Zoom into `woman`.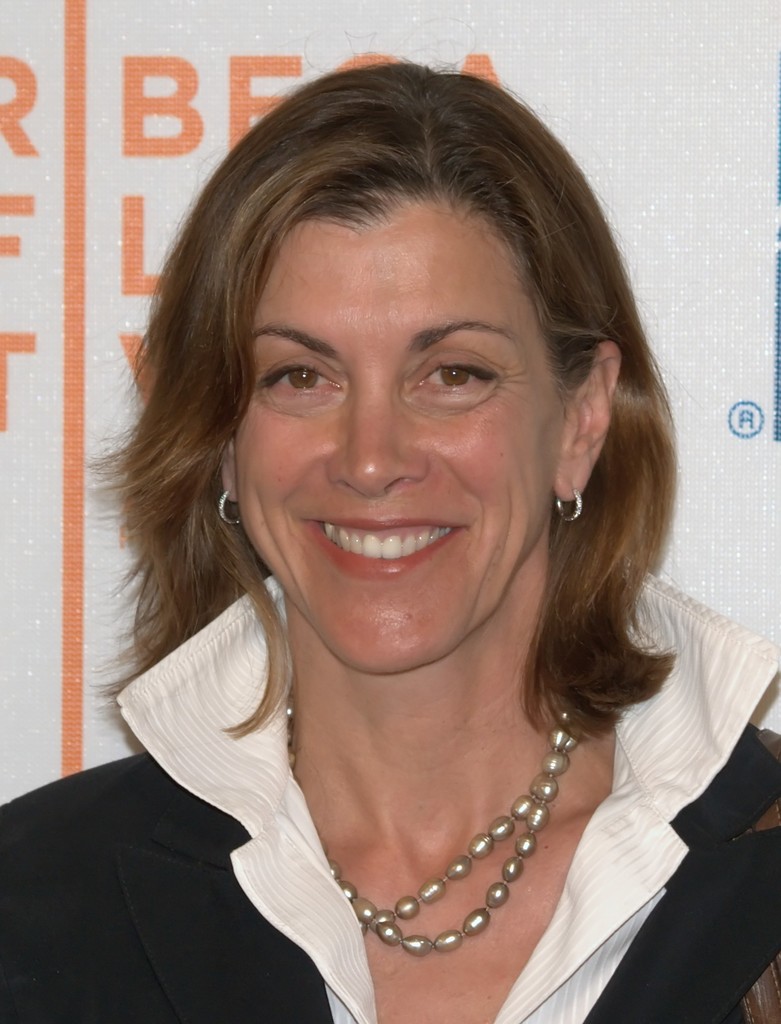
Zoom target: (left=0, top=60, right=780, bottom=1023).
